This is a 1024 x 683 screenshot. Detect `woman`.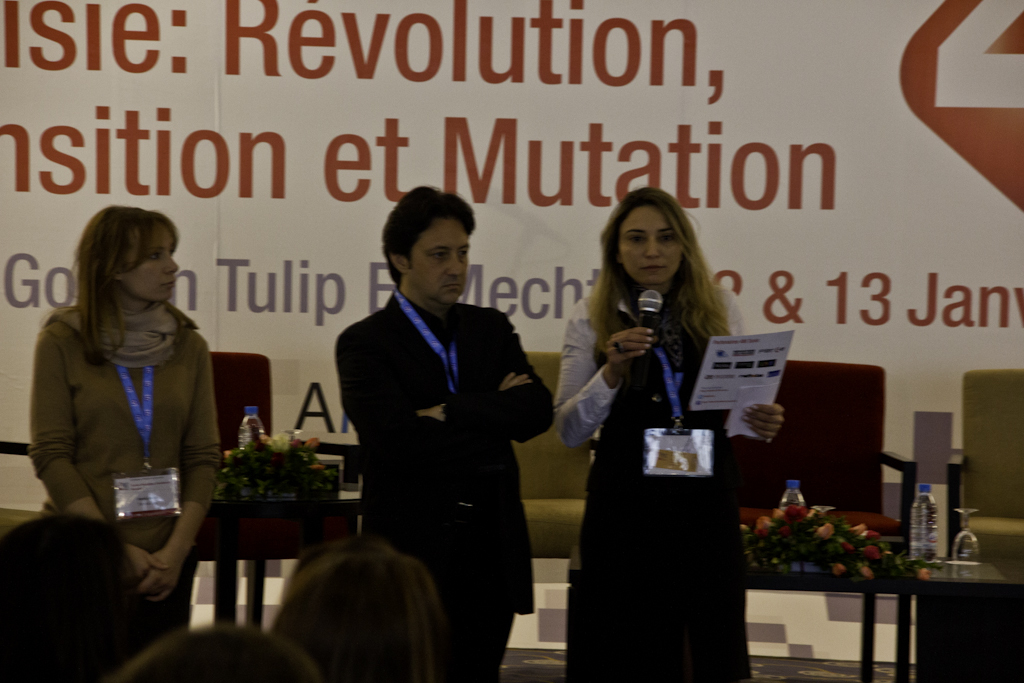
bbox=(266, 541, 449, 682).
